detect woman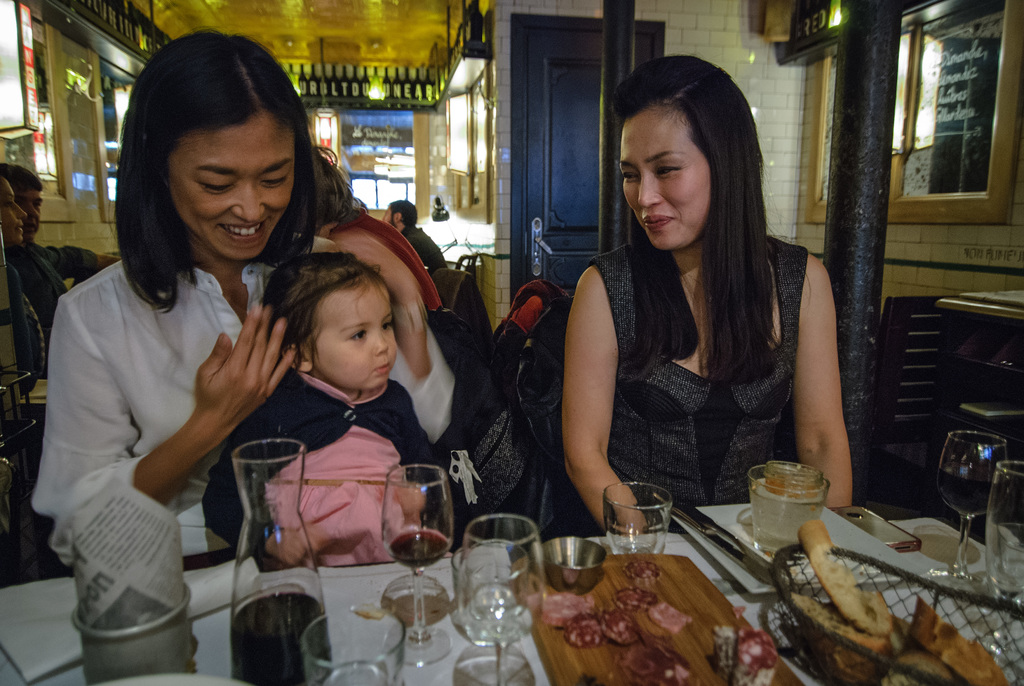
552, 55, 841, 517
